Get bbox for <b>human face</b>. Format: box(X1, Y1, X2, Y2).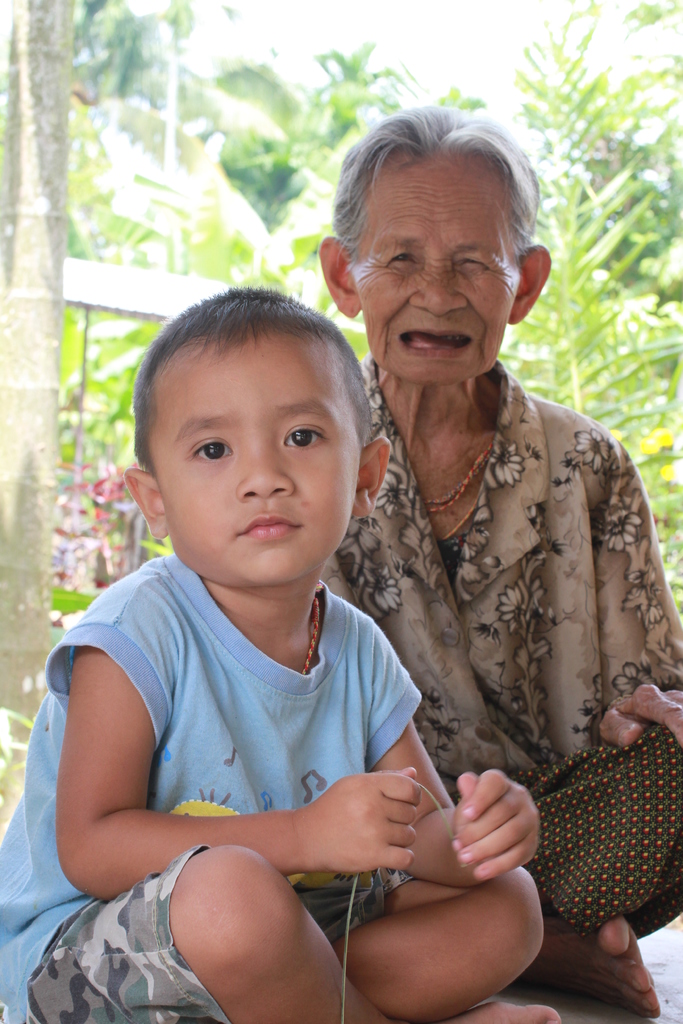
box(350, 157, 518, 383).
